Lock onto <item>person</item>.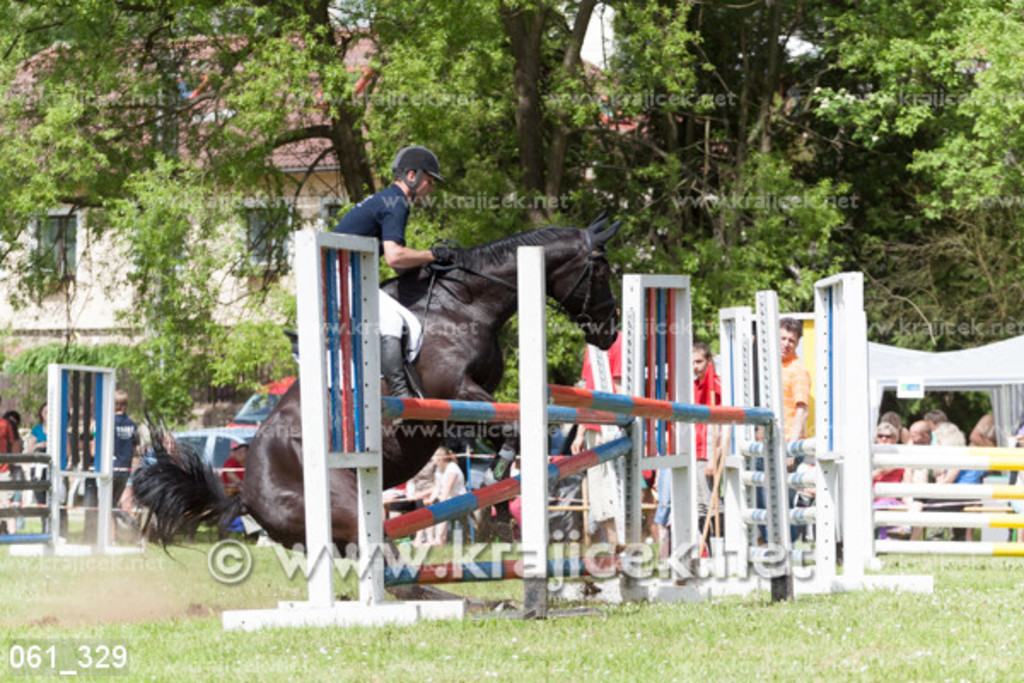
Locked: <region>27, 398, 51, 528</region>.
